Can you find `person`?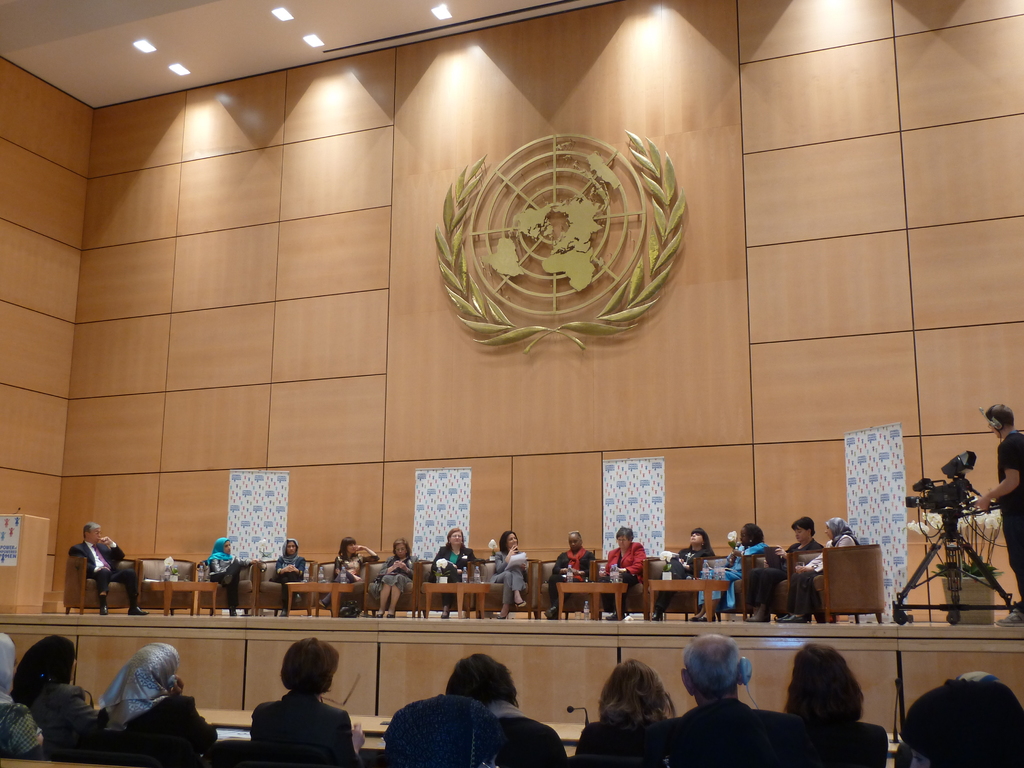
Yes, bounding box: locate(972, 402, 1023, 626).
